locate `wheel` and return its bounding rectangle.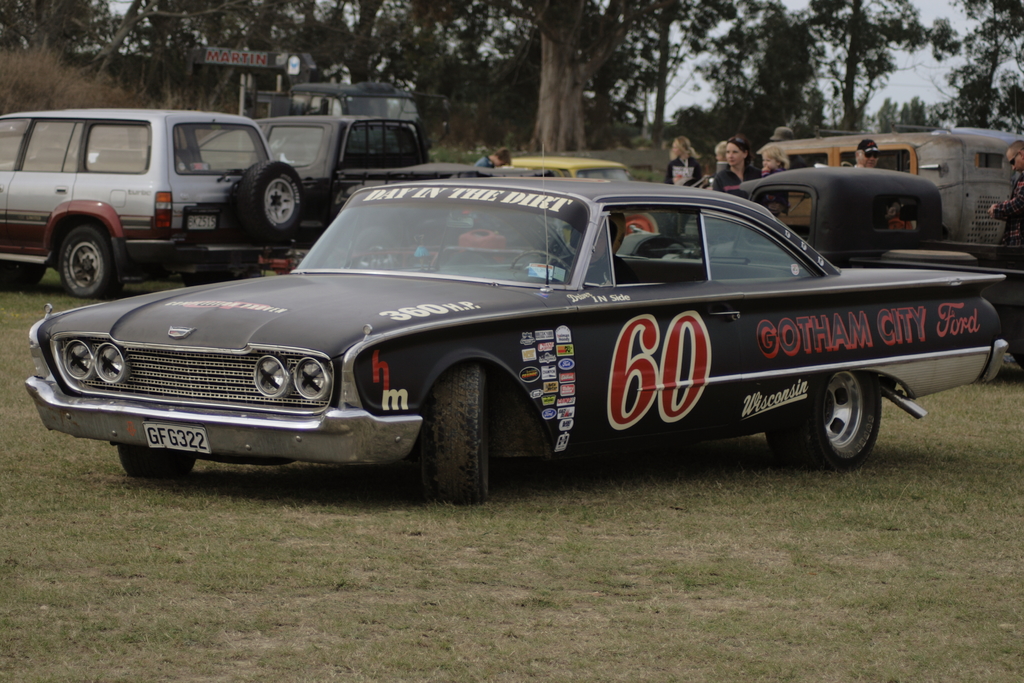
239:161:303:240.
